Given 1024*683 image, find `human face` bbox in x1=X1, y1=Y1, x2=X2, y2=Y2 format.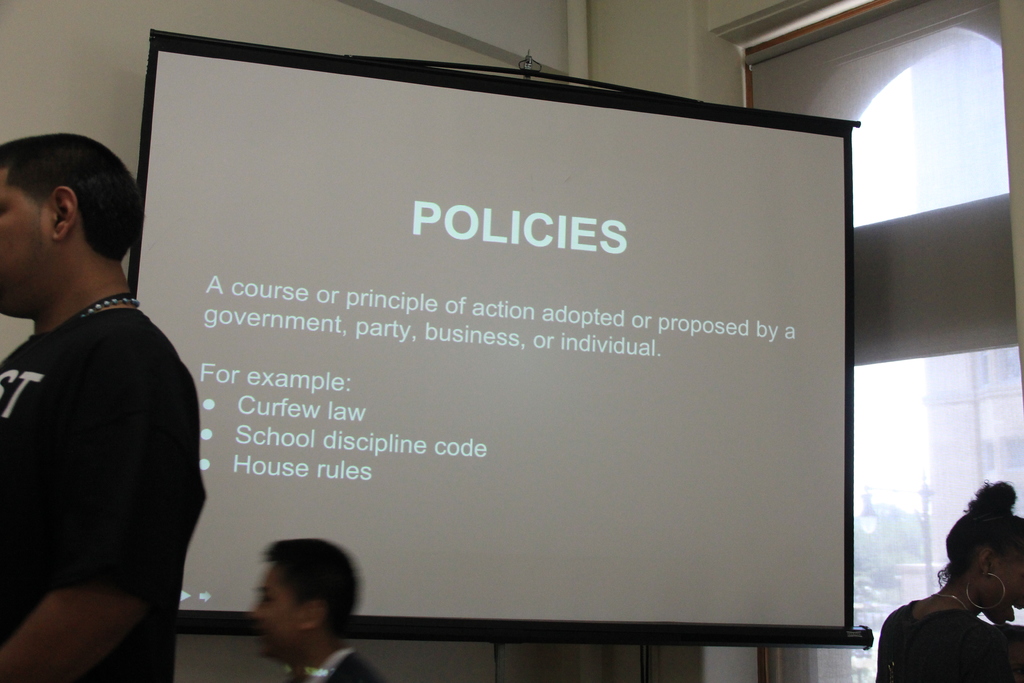
x1=253, y1=562, x2=305, y2=659.
